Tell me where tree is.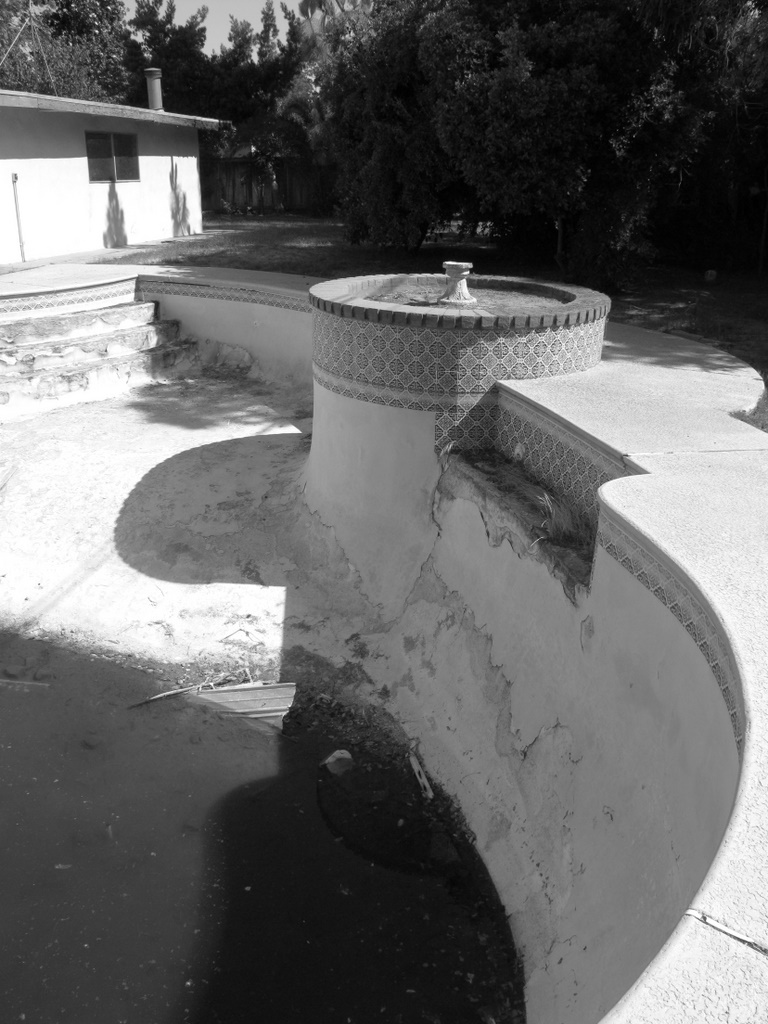
tree is at locate(569, 0, 736, 257).
